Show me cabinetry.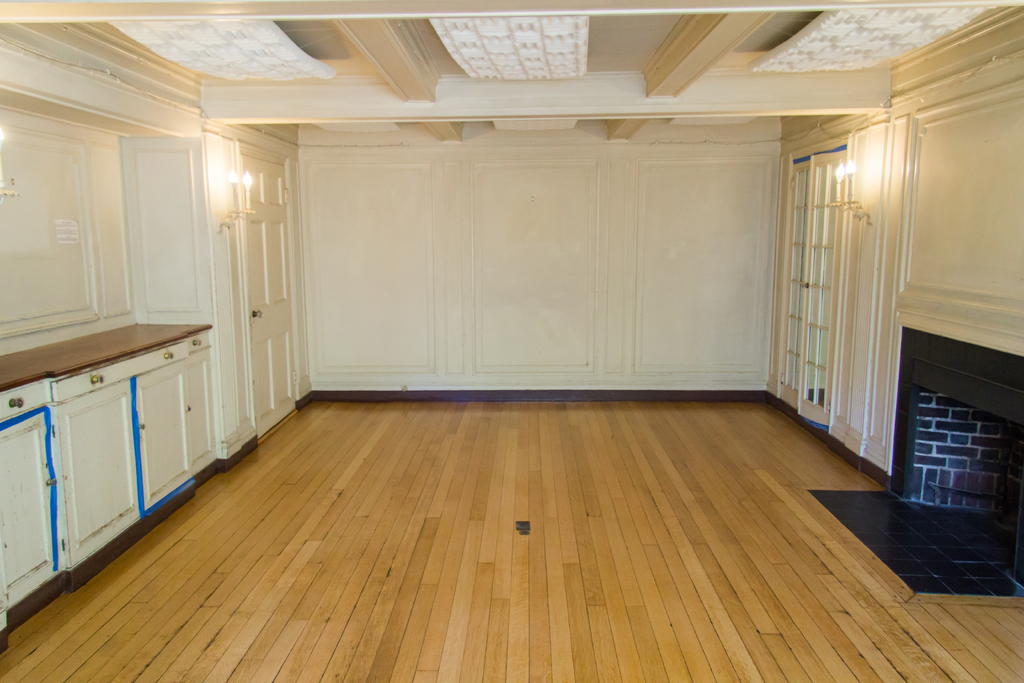
cabinetry is here: 63,393,143,573.
